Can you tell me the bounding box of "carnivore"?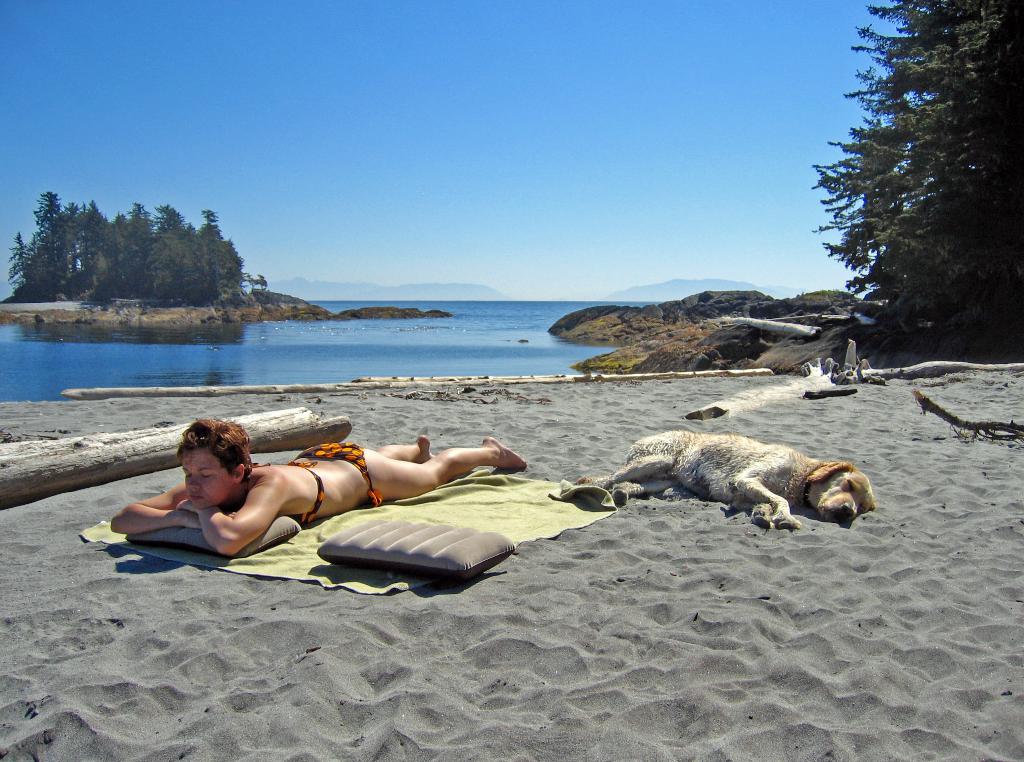
587:419:894:530.
